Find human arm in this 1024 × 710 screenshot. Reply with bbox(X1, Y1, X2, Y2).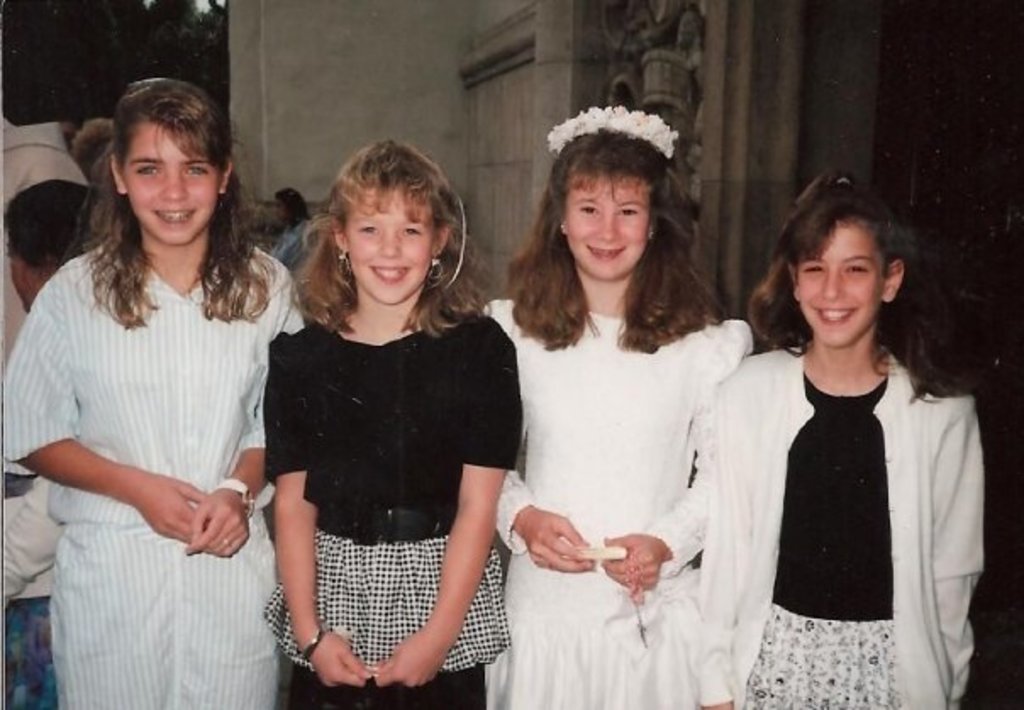
bbox(259, 337, 381, 695).
